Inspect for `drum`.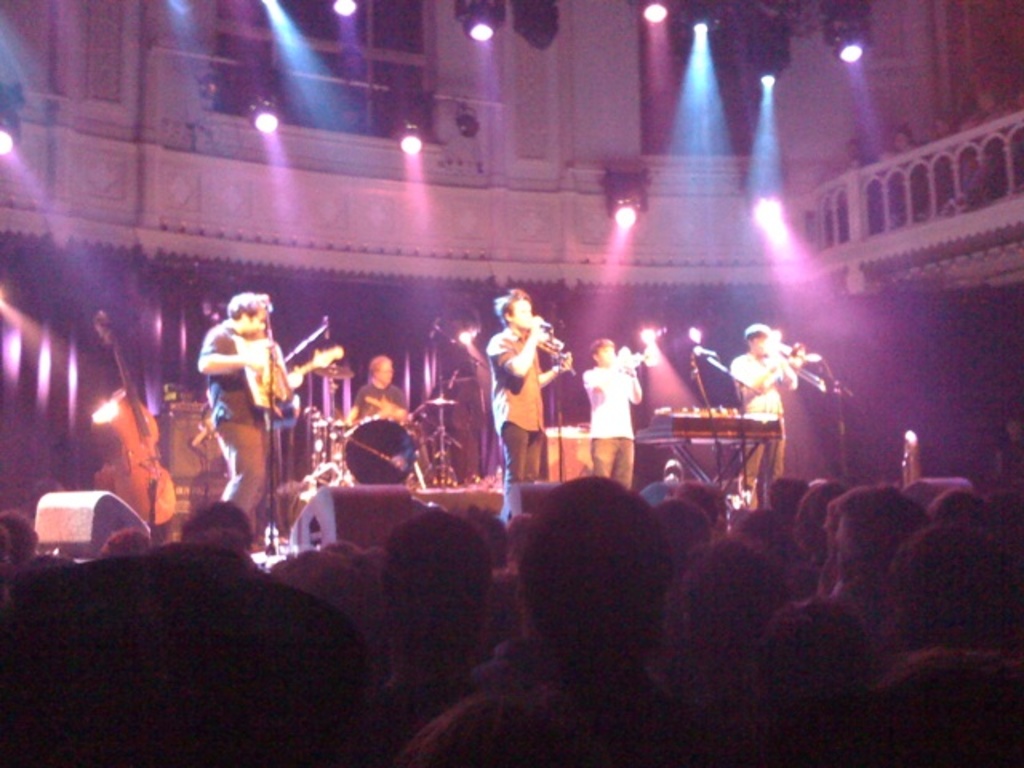
Inspection: 344 418 416 486.
